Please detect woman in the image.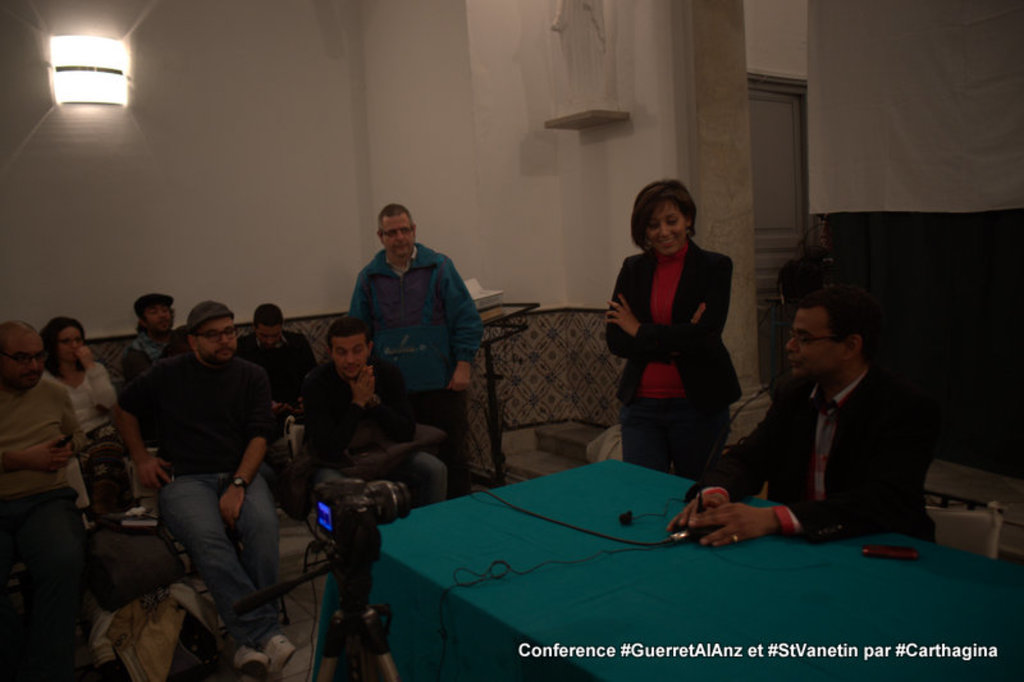
BBox(600, 178, 750, 503).
